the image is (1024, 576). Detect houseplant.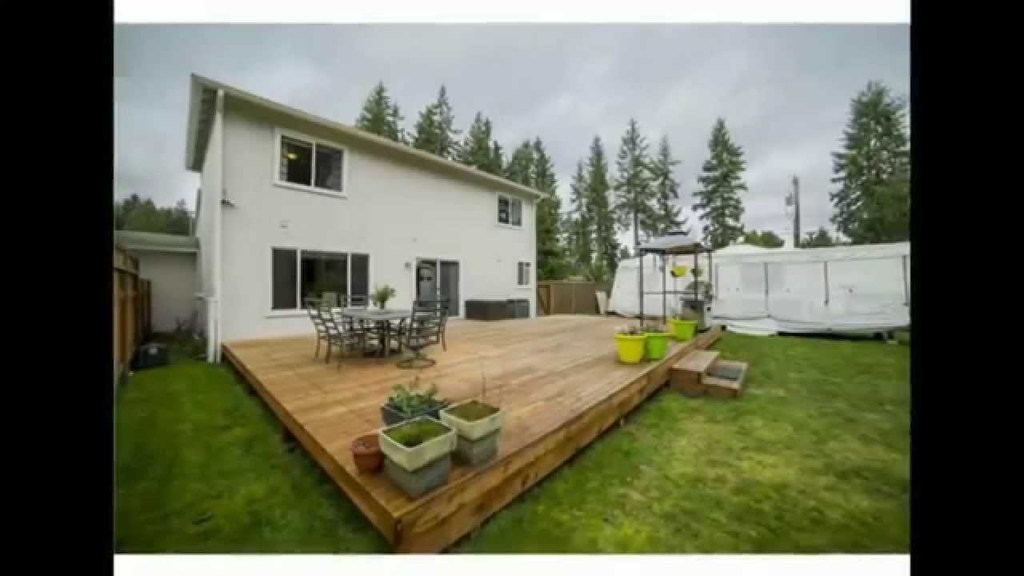
Detection: 663/314/699/340.
